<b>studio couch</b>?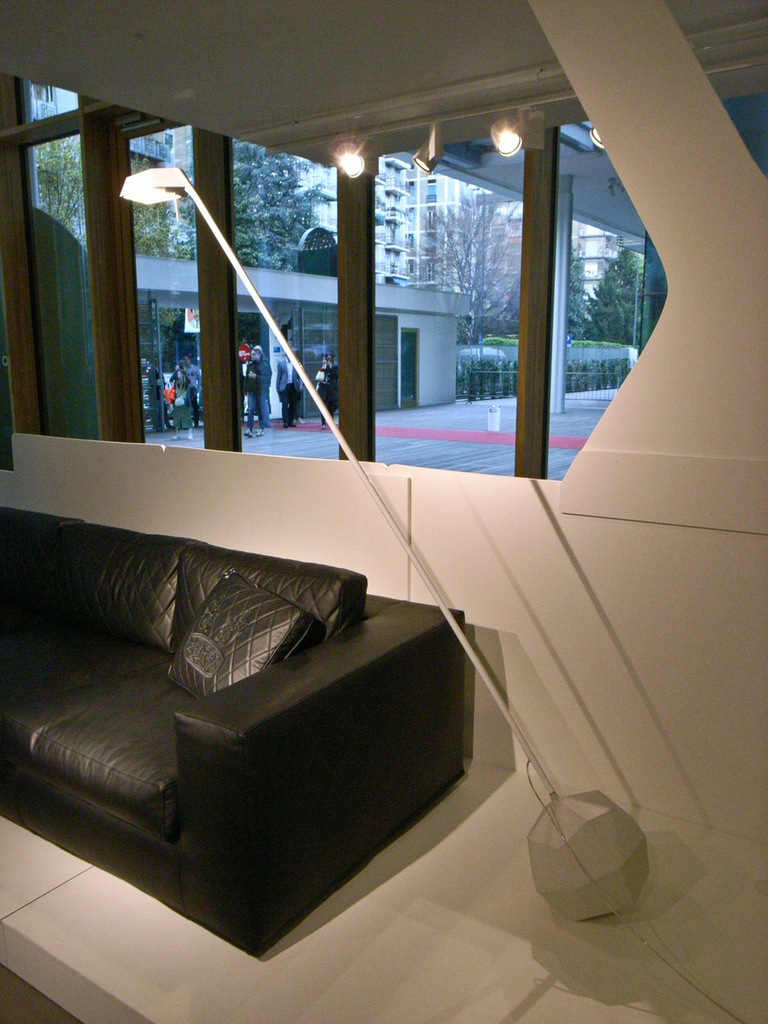
select_region(4, 504, 477, 970)
